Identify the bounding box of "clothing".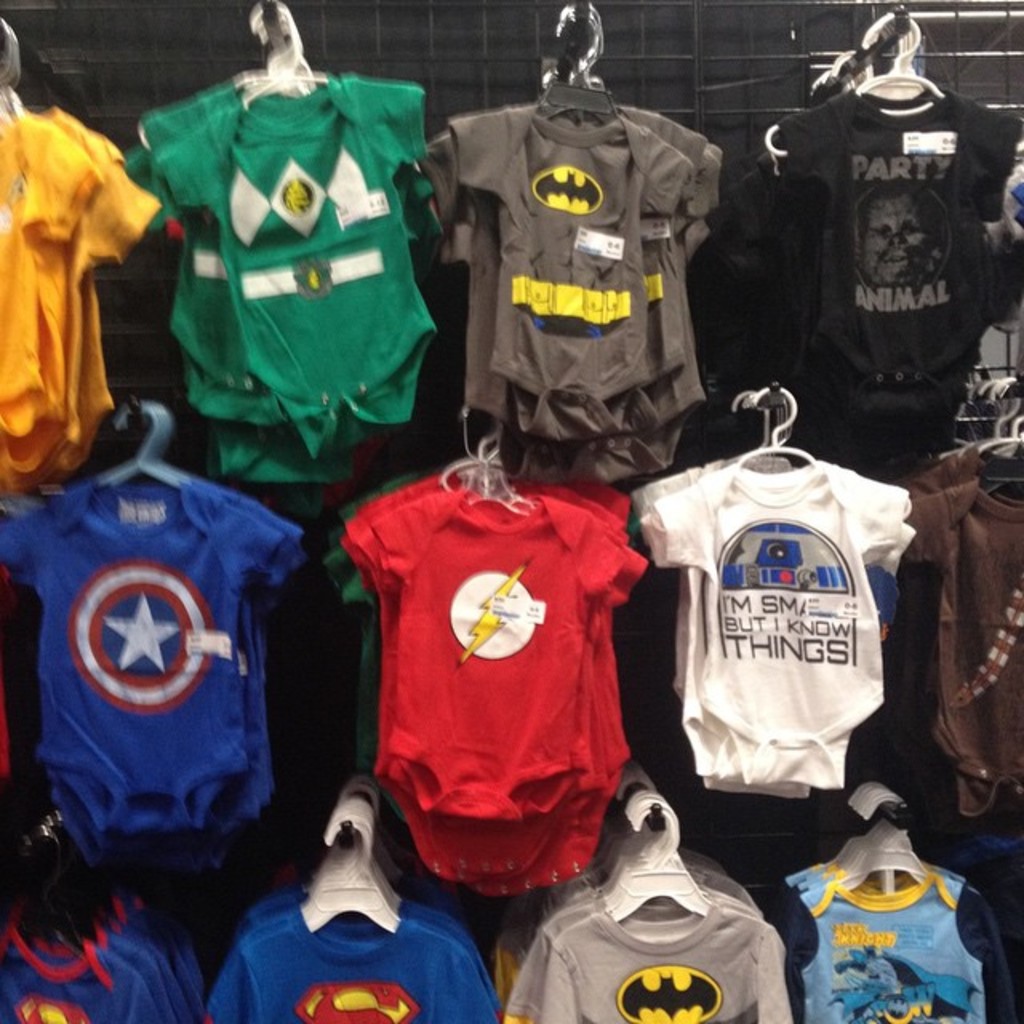
select_region(0, 890, 203, 1021).
